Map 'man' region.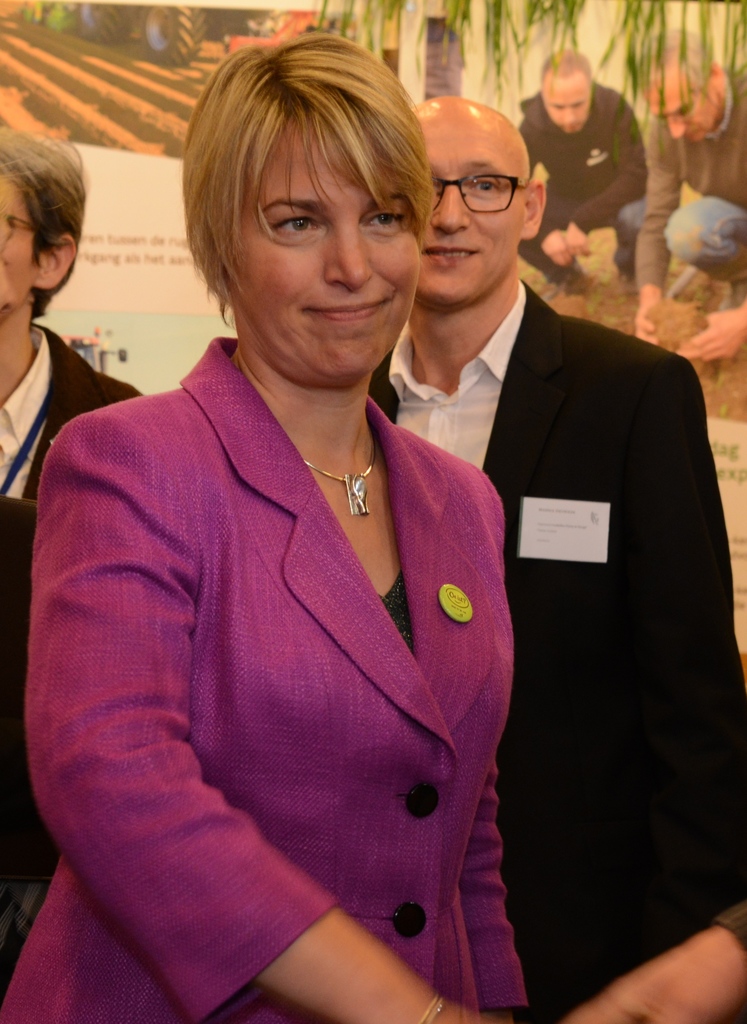
Mapped to bbox=[515, 55, 648, 314].
